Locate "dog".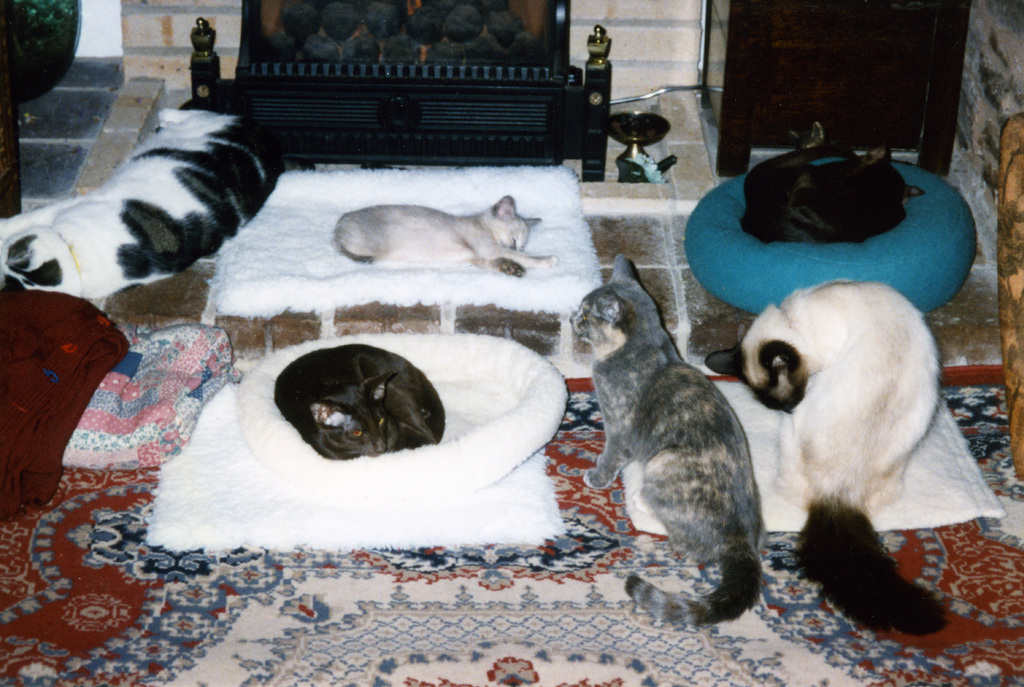
Bounding box: bbox=[737, 122, 929, 246].
